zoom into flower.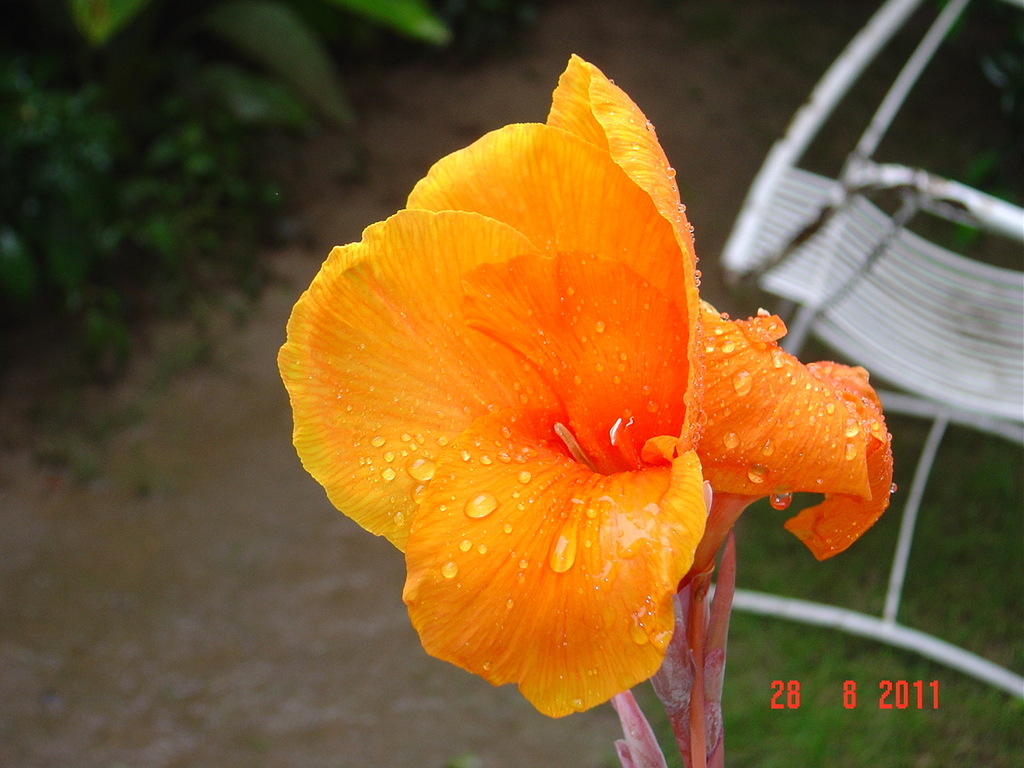
Zoom target: bbox(276, 56, 892, 722).
